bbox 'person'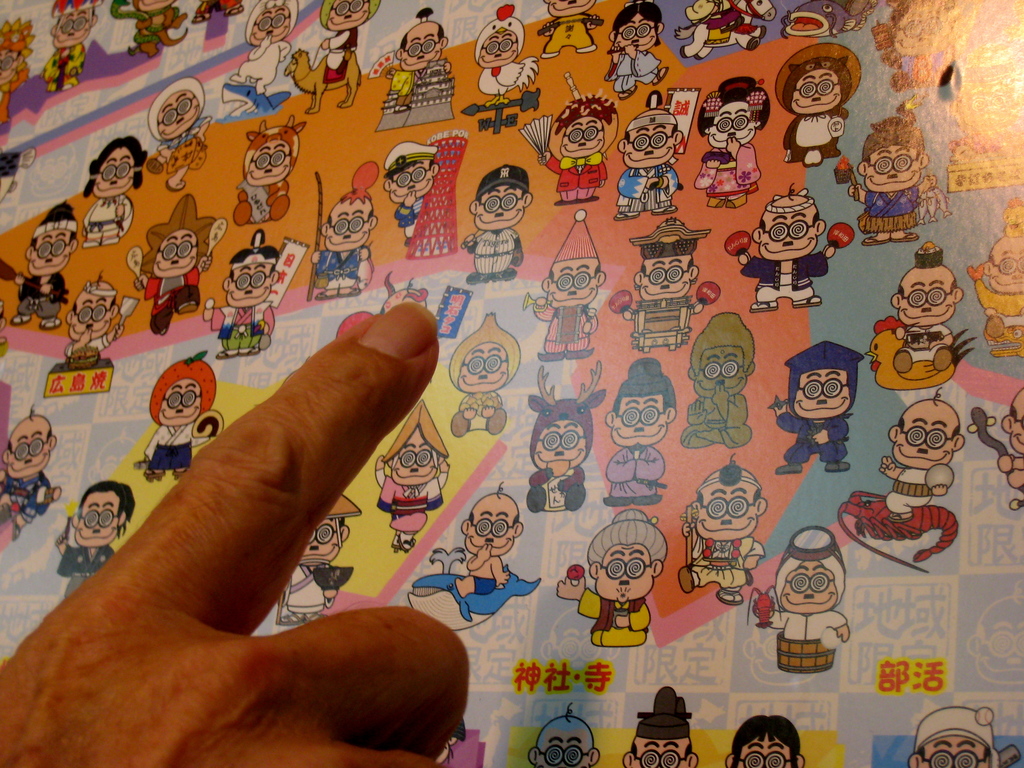
l=777, t=335, r=852, b=471
